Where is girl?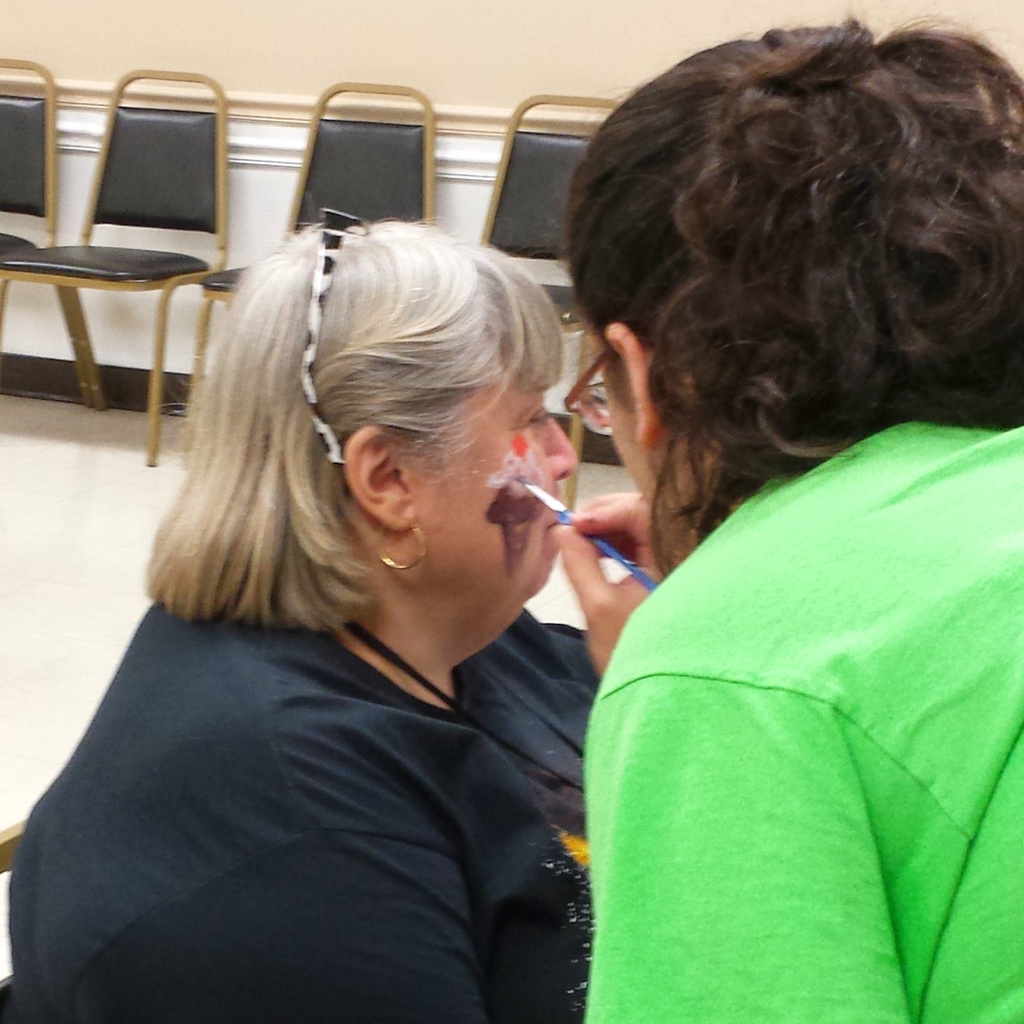
(583, 28, 1023, 1021).
